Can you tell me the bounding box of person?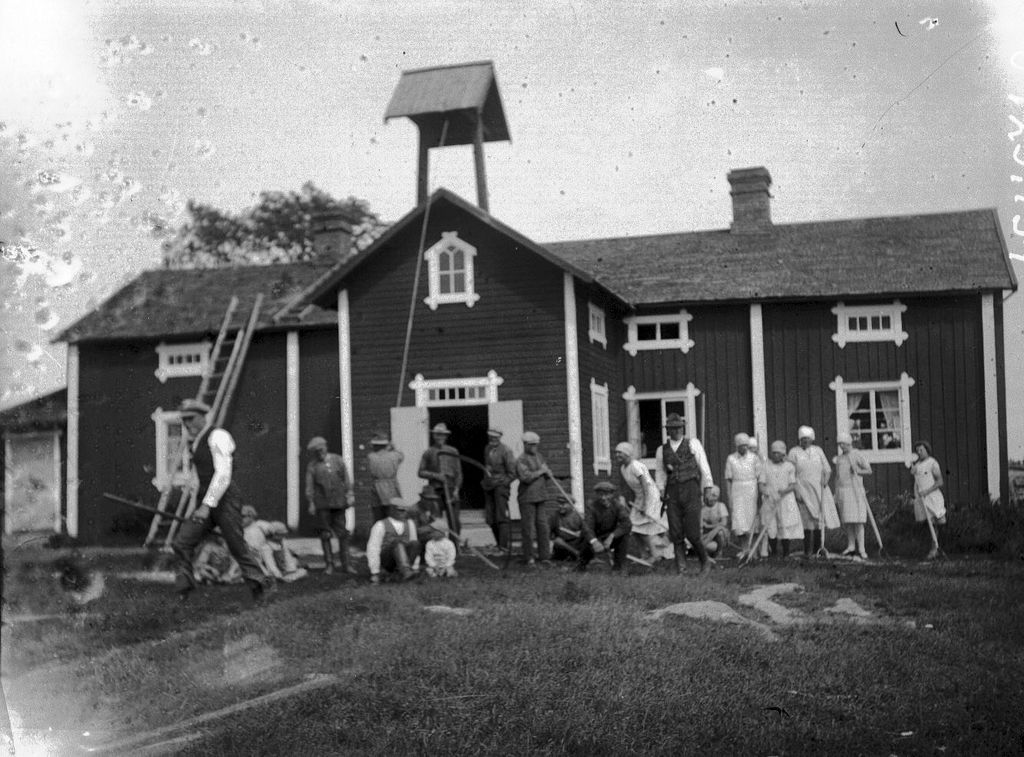
l=416, t=413, r=469, b=544.
